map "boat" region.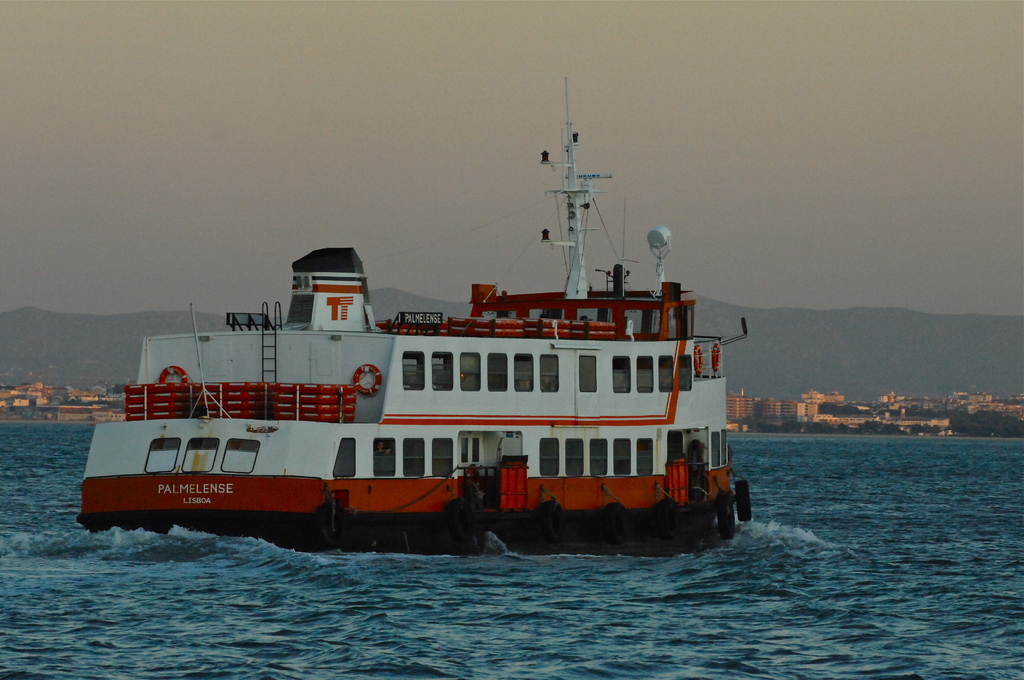
Mapped to x1=96, y1=86, x2=769, y2=560.
